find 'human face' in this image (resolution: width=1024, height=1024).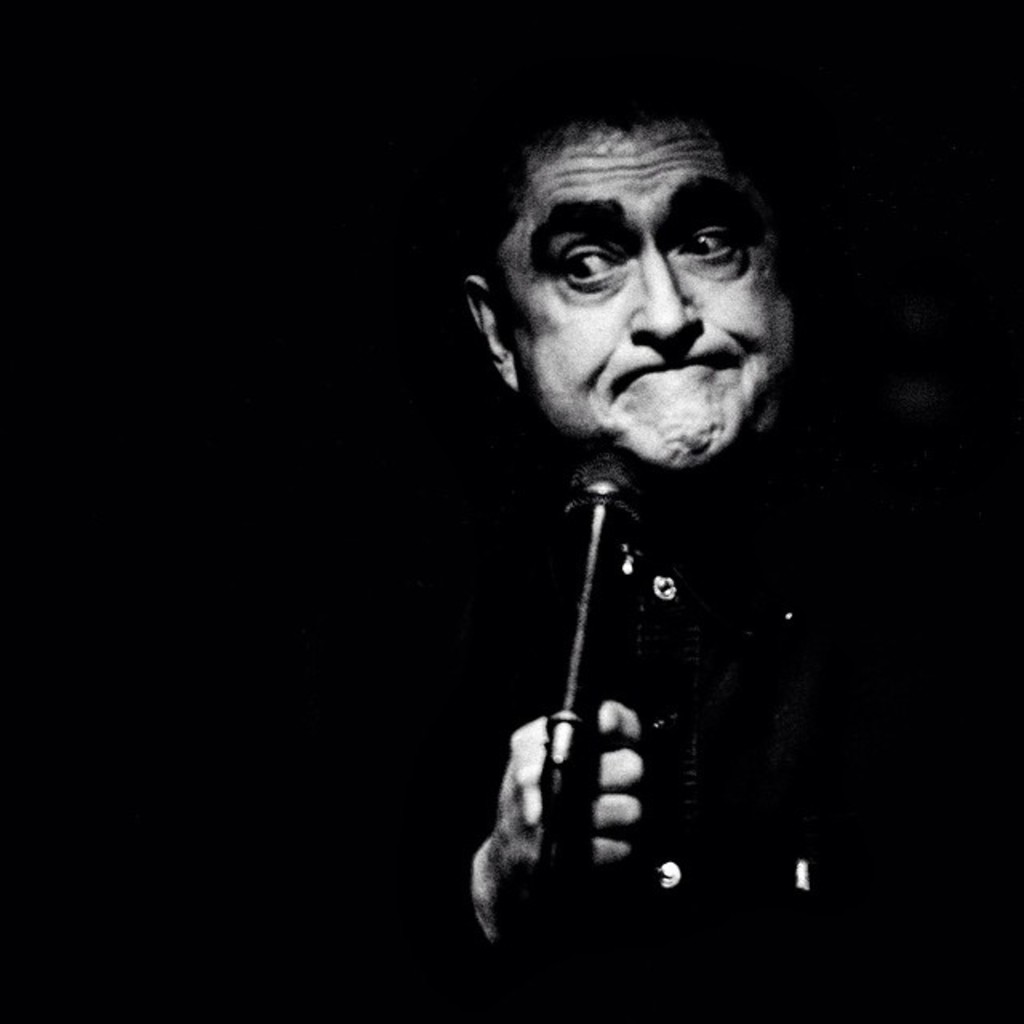
bbox=(507, 126, 798, 469).
